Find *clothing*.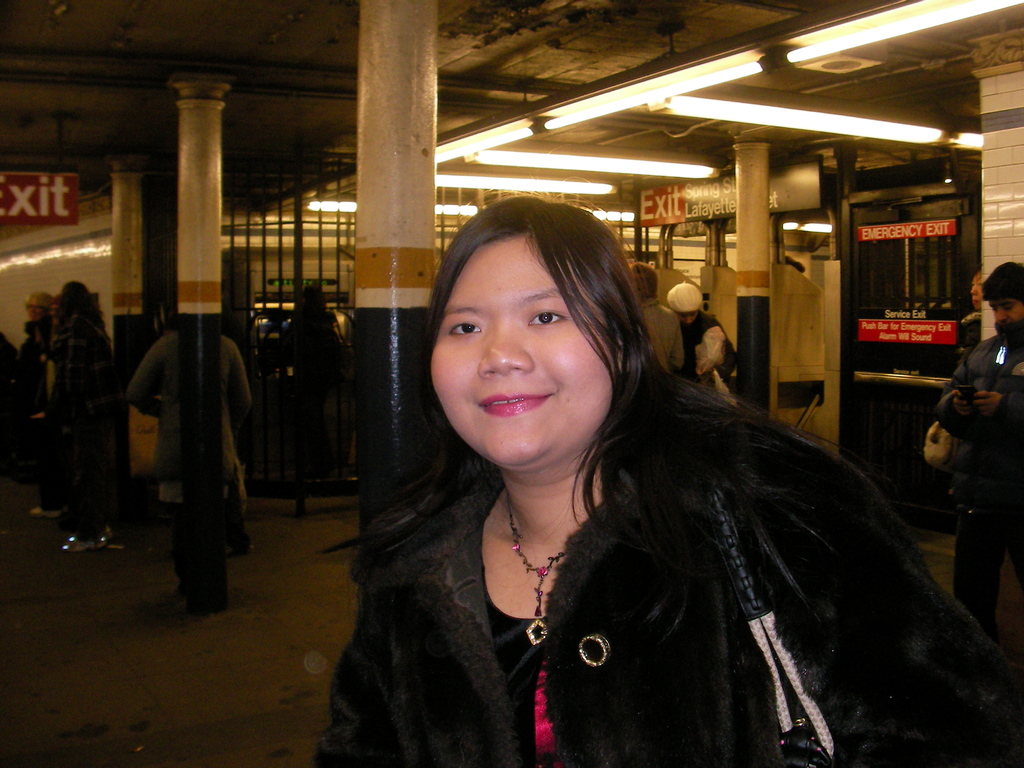
BBox(639, 296, 688, 399).
